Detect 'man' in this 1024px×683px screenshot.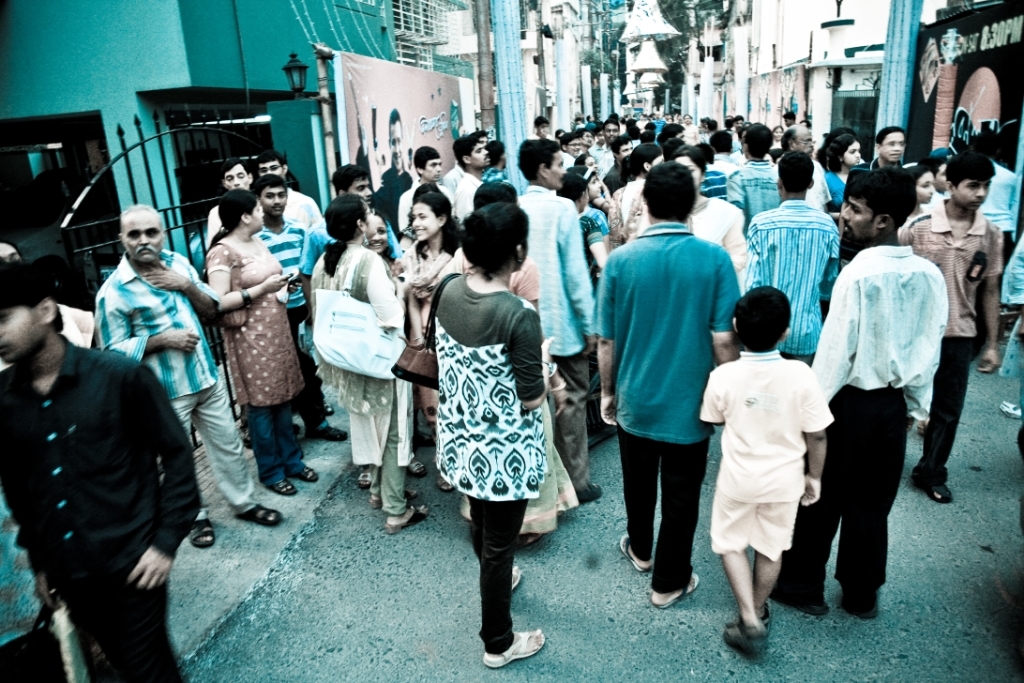
Detection: 396:145:457:231.
